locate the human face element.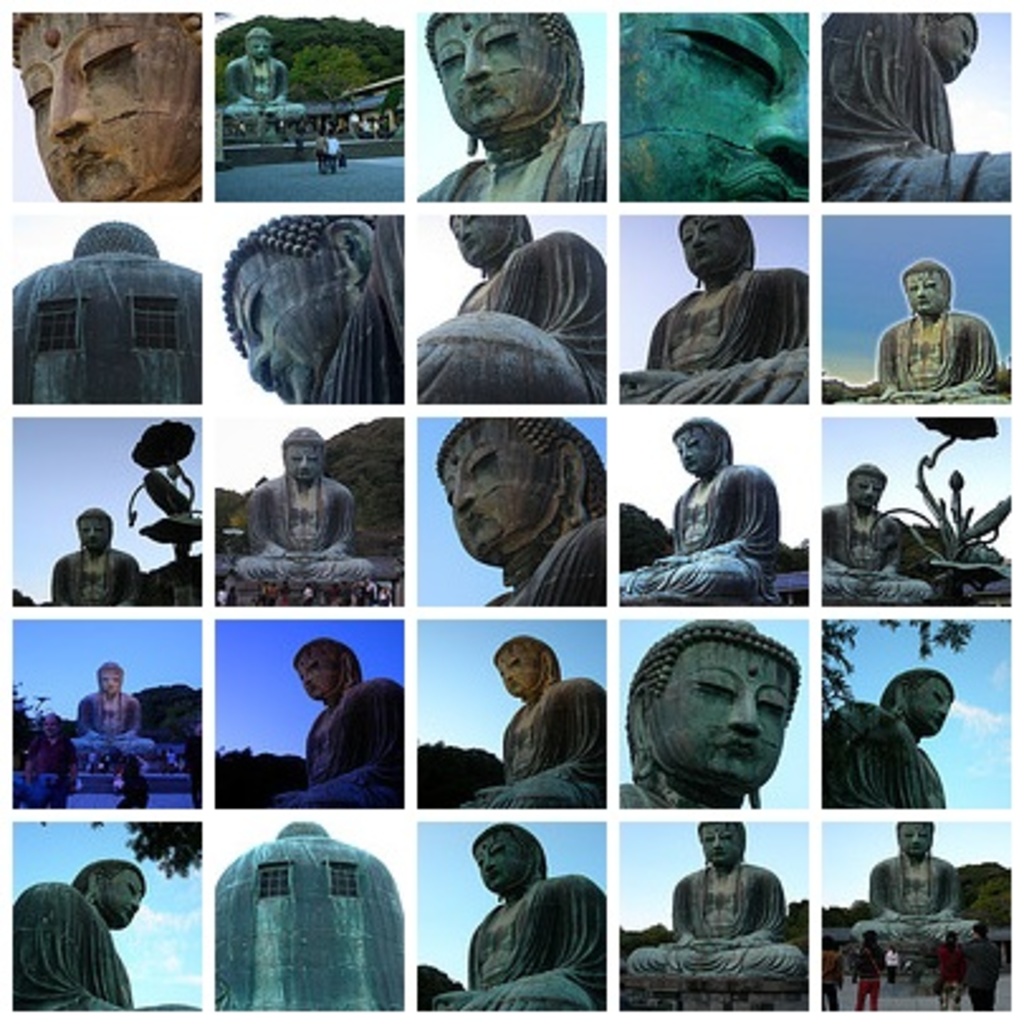
Element bbox: bbox=[18, 13, 197, 200].
